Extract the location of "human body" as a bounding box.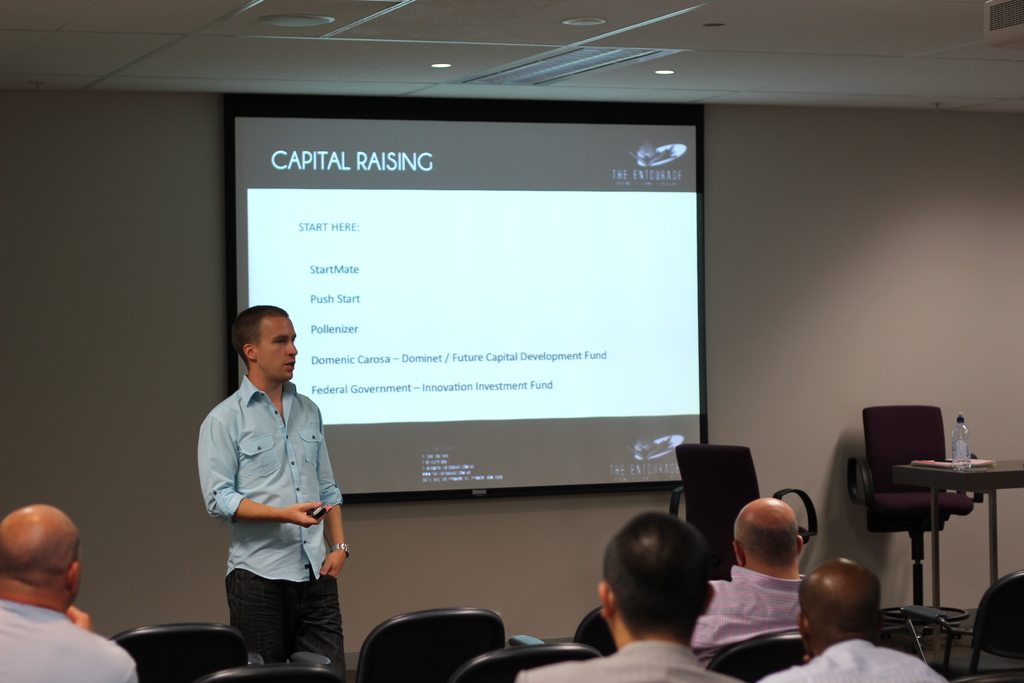
<bbox>696, 490, 825, 654</bbox>.
